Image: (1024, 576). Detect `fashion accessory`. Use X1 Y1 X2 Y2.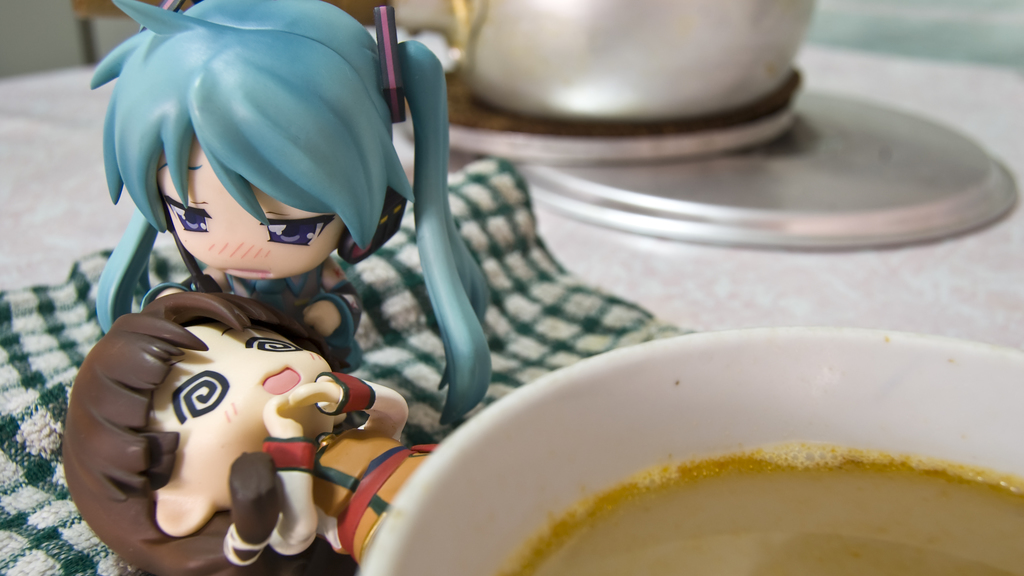
372 6 411 120.
